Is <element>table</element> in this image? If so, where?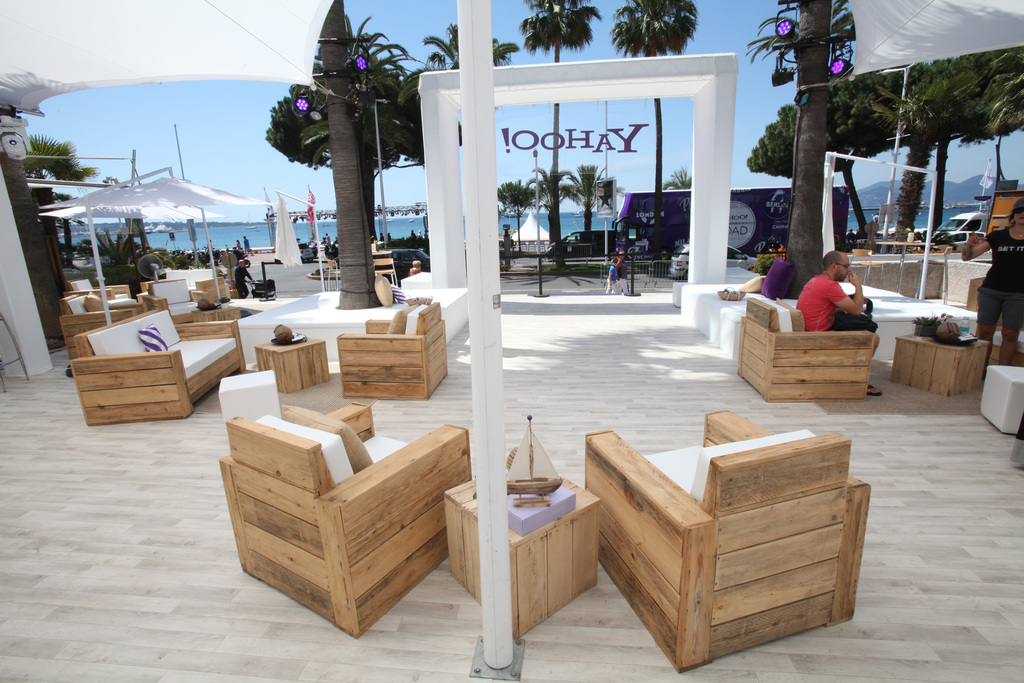
Yes, at (x1=254, y1=327, x2=325, y2=393).
